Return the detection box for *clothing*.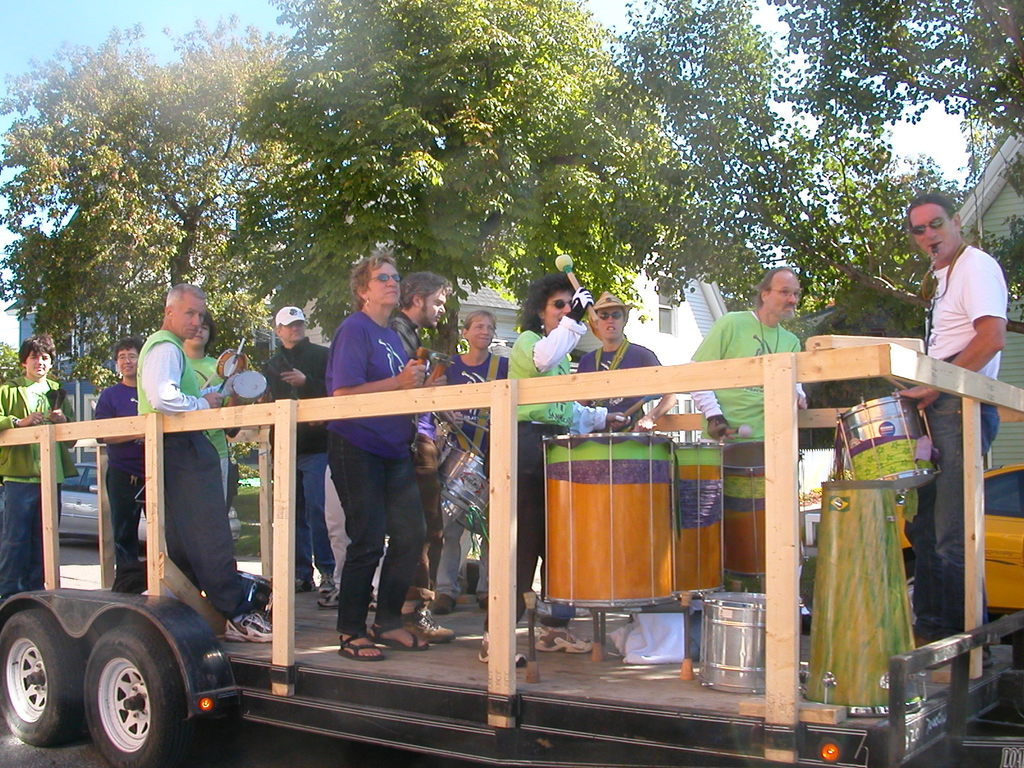
703/447/778/518.
